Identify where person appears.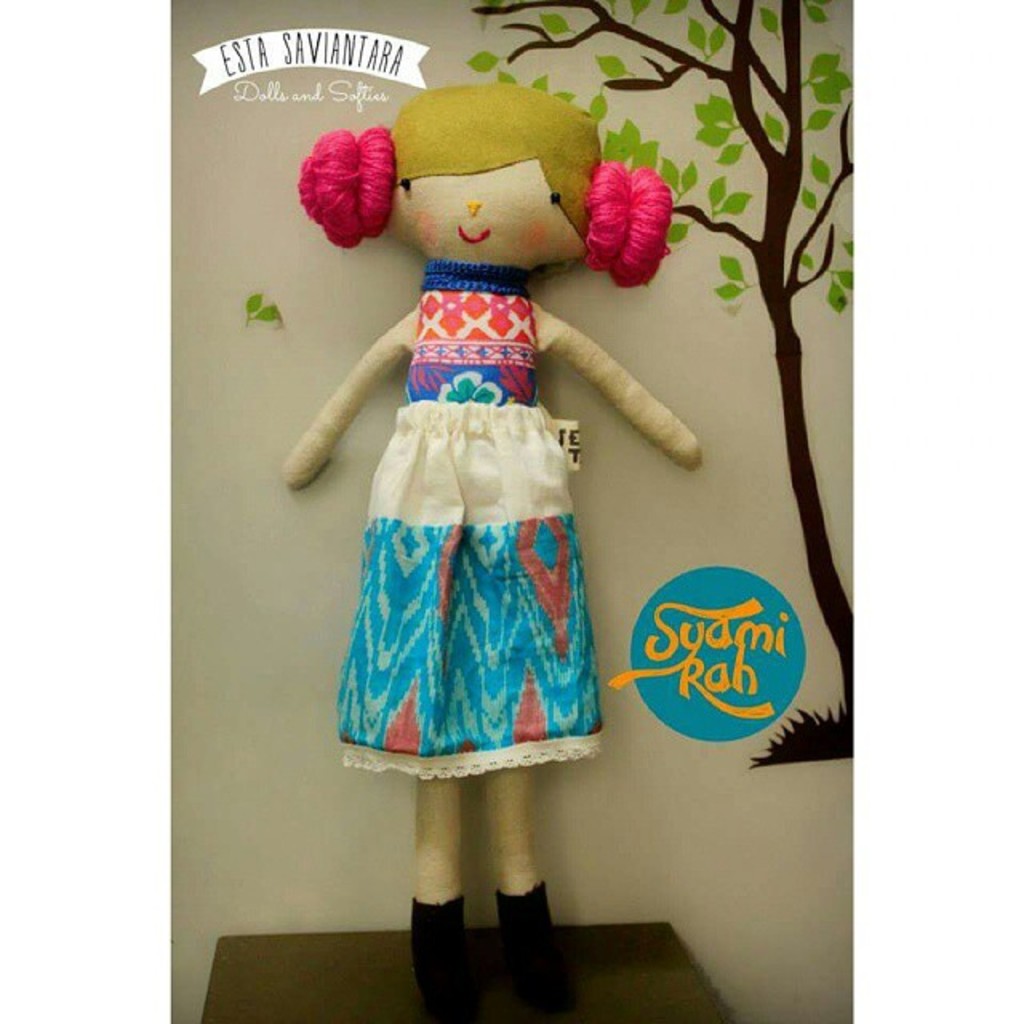
Appears at 307/43/635/994.
